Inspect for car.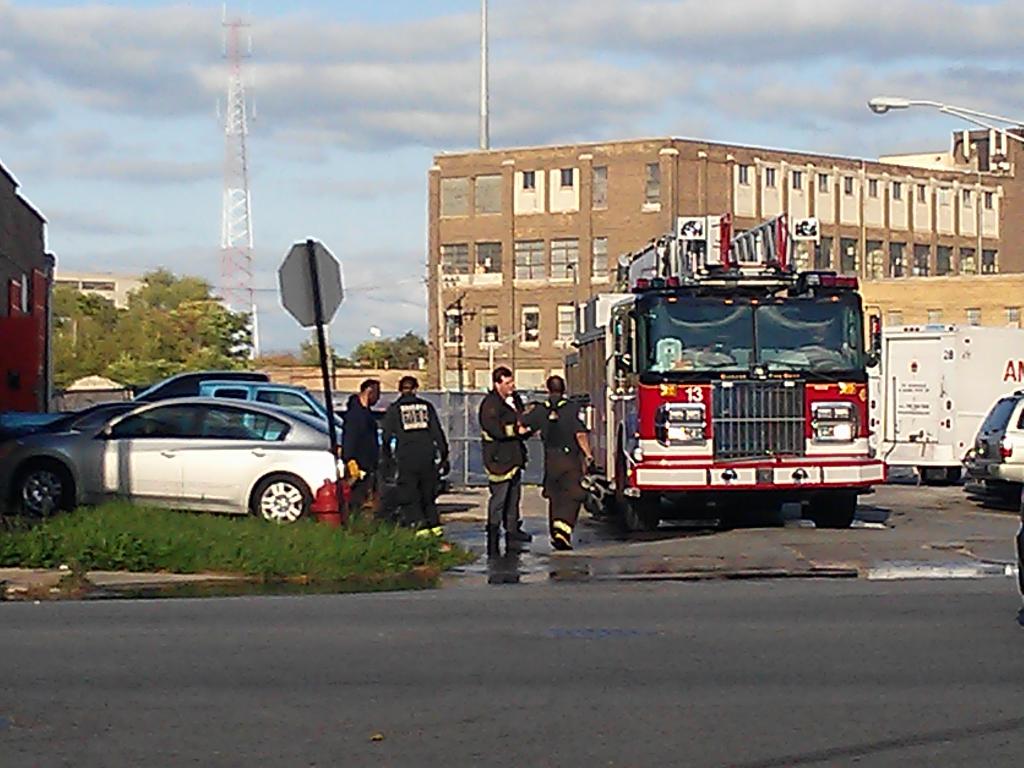
Inspection: bbox=(0, 389, 371, 521).
